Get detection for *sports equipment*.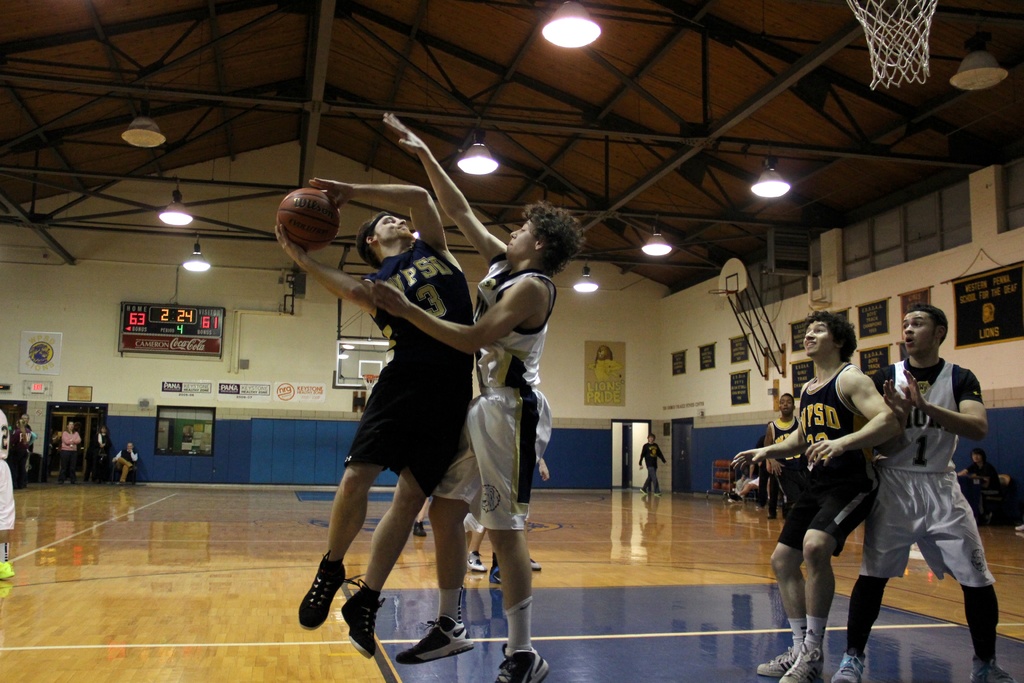
Detection: 274:186:340:254.
